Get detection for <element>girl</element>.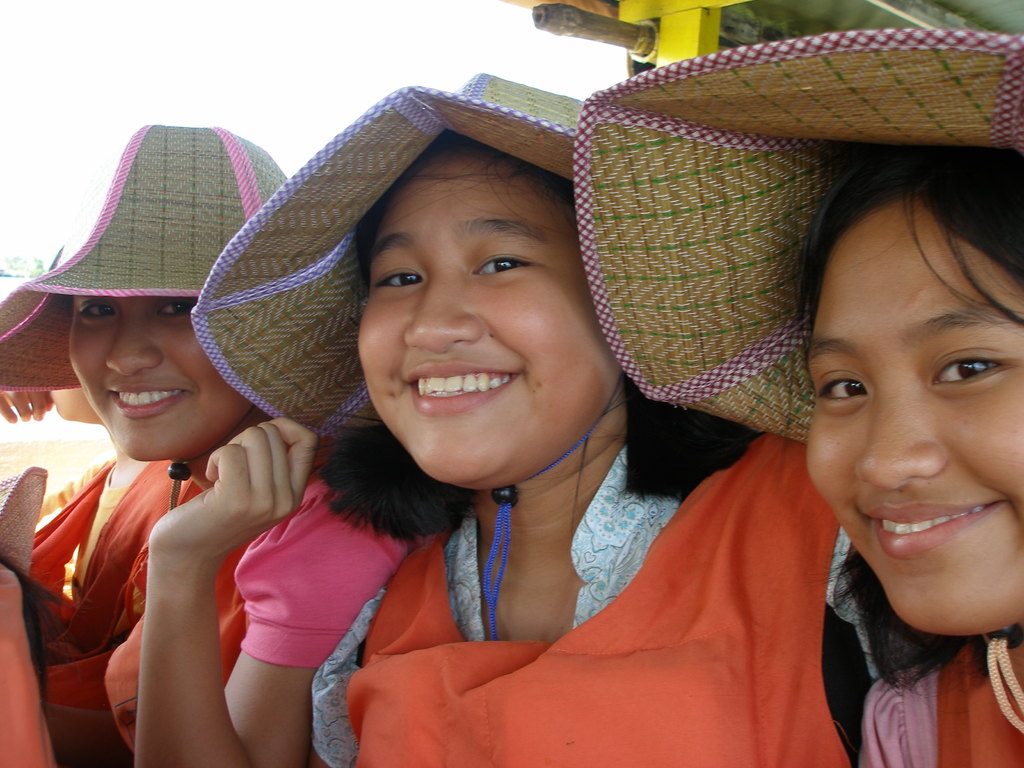
Detection: select_region(192, 73, 807, 767).
